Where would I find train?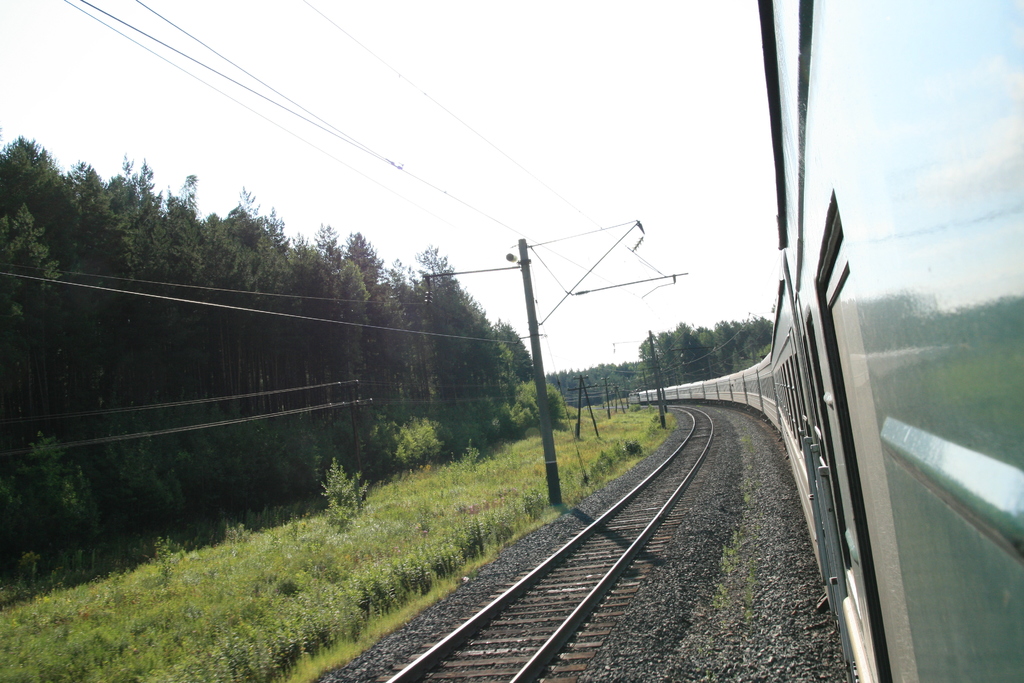
At [left=641, top=0, right=1023, bottom=682].
